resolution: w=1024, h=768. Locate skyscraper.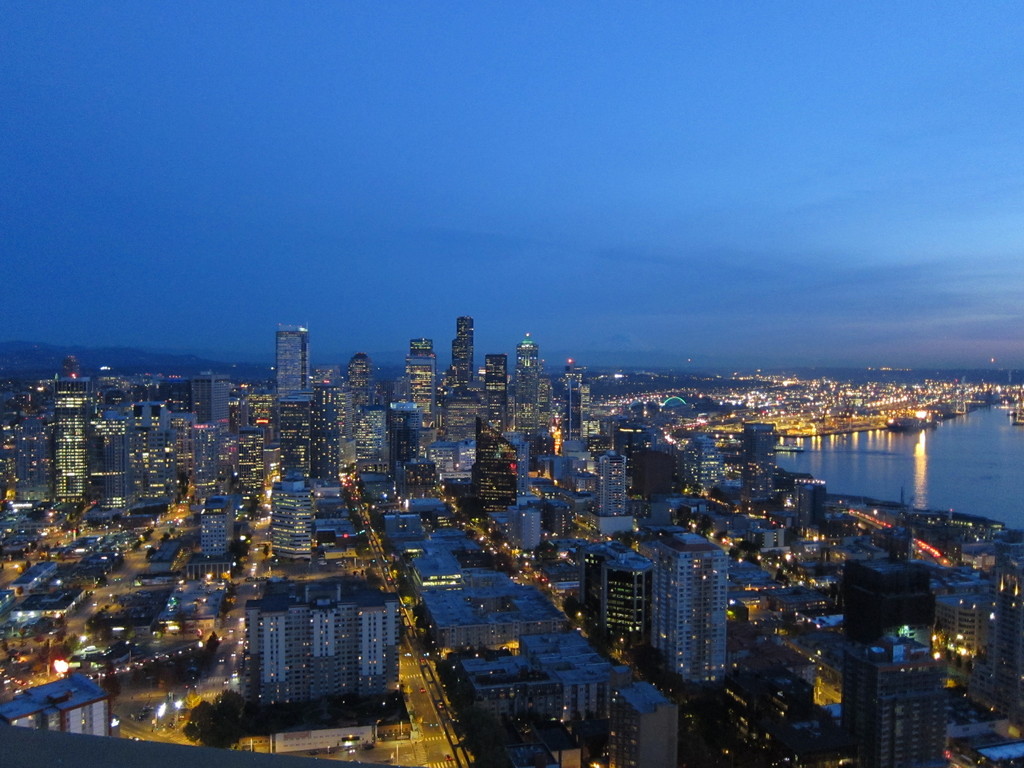
box(265, 468, 378, 569).
